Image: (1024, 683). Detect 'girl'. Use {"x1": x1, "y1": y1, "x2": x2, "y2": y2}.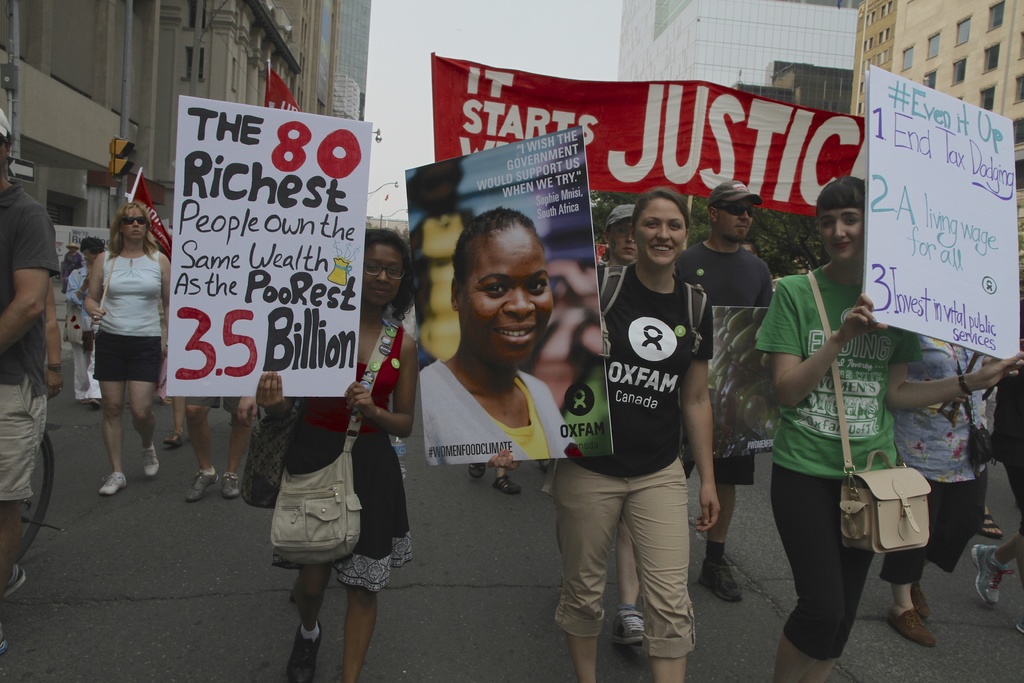
{"x1": 754, "y1": 169, "x2": 1023, "y2": 682}.
